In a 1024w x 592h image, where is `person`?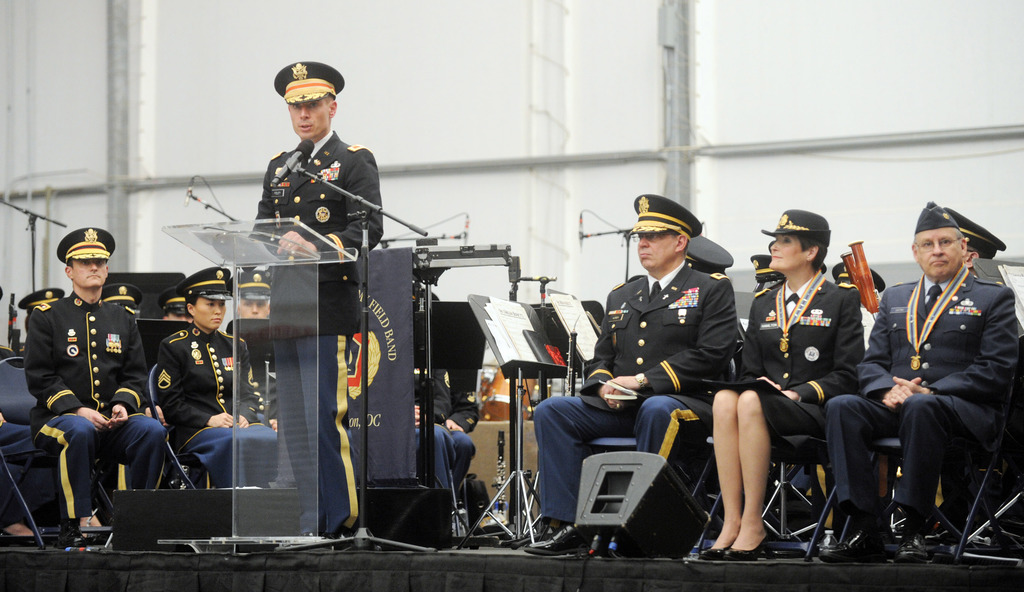
region(226, 262, 272, 334).
